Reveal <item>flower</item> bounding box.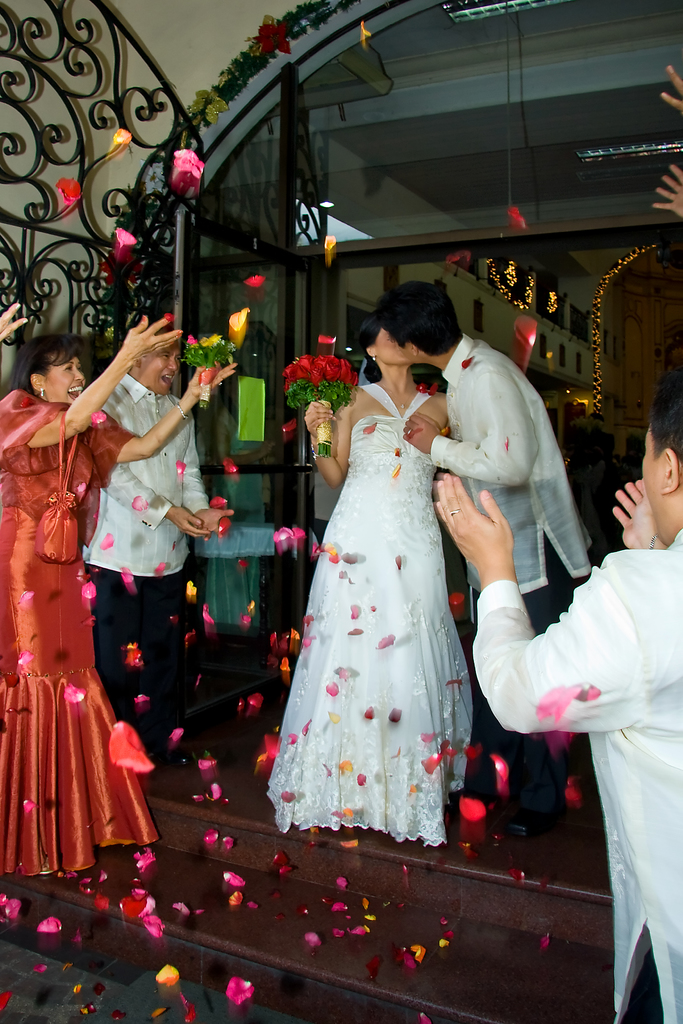
Revealed: [369, 953, 383, 975].
